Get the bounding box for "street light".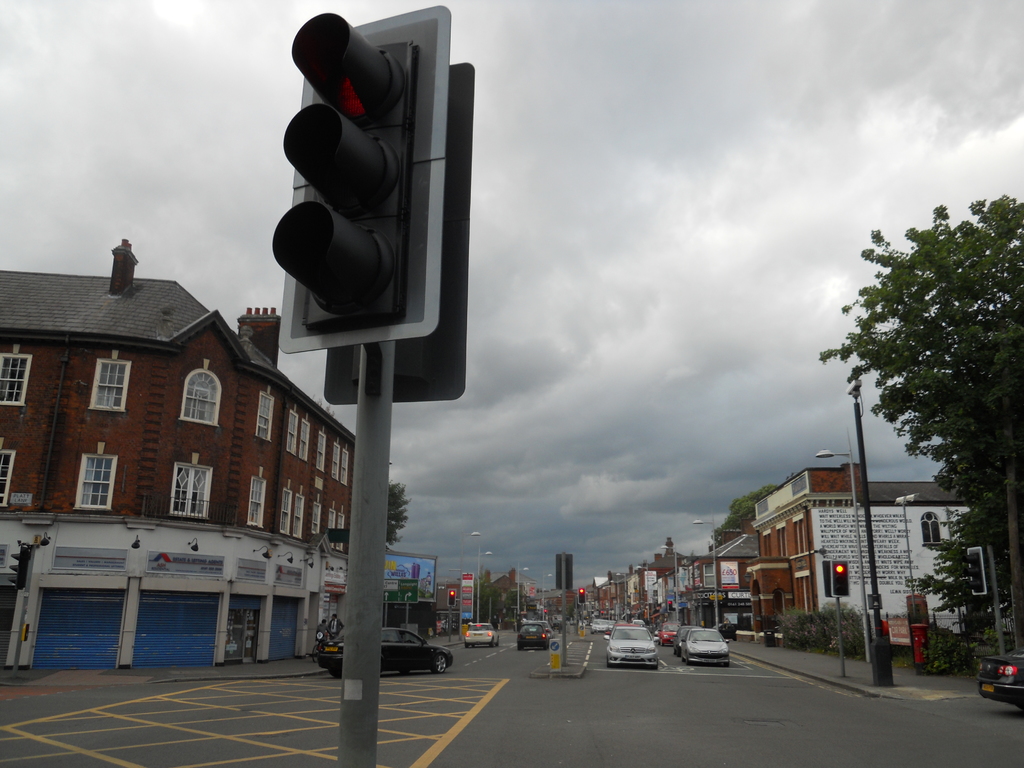
{"x1": 618, "y1": 572, "x2": 631, "y2": 620}.
